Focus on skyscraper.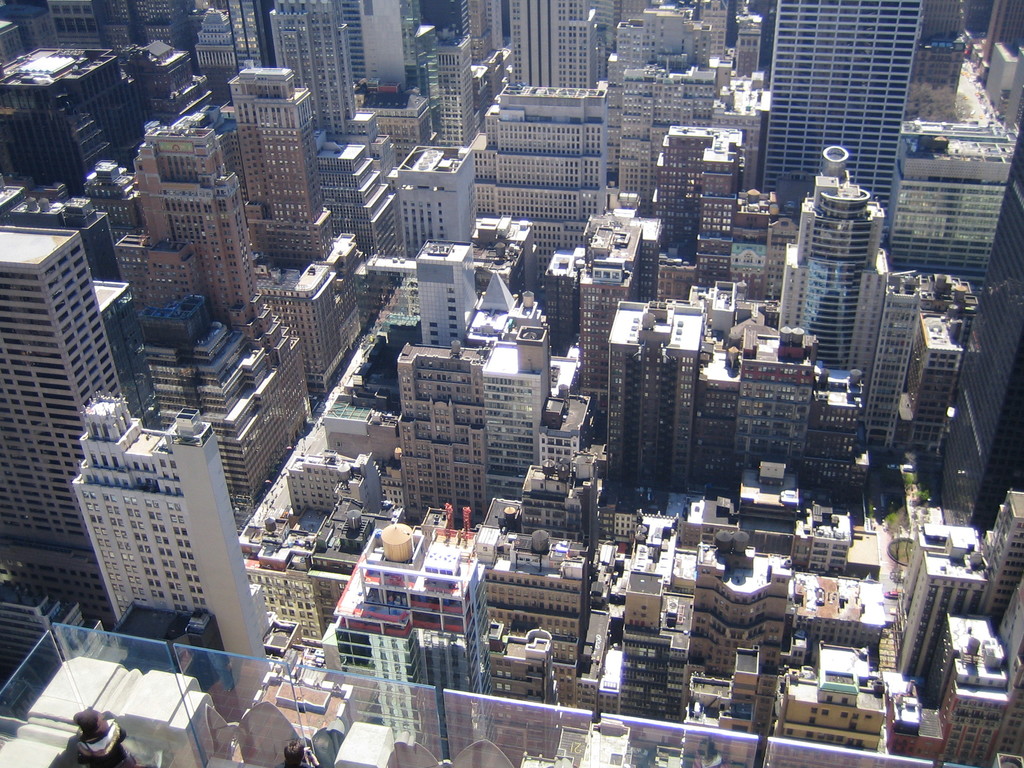
Focused at (772,0,921,245).
